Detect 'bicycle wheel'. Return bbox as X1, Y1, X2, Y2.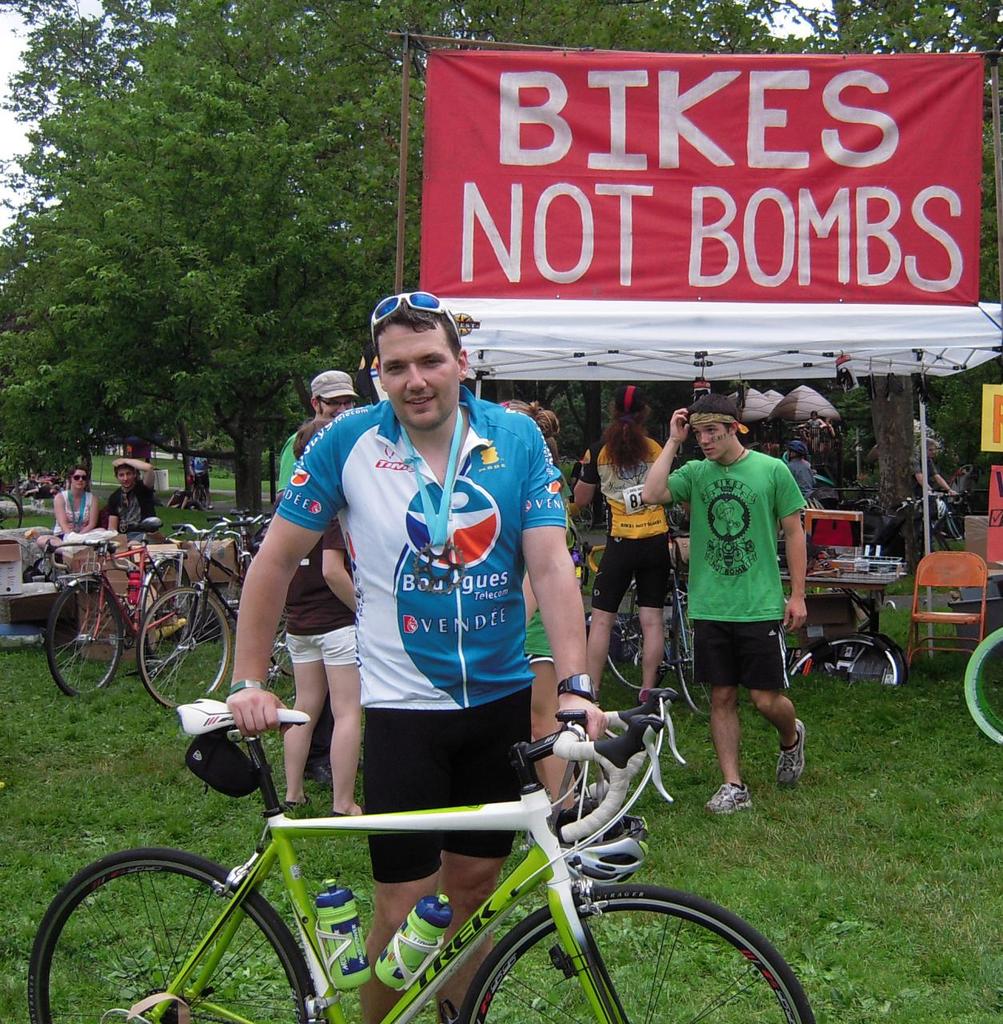
131, 575, 230, 719.
